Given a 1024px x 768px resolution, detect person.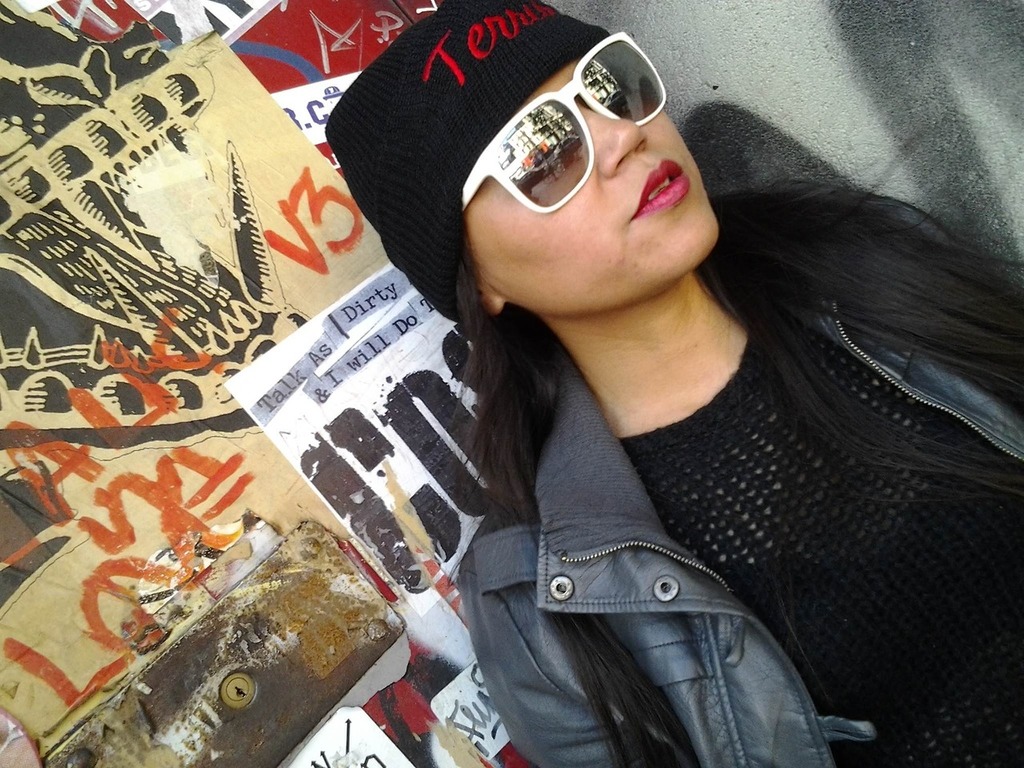
rect(335, 5, 990, 767).
